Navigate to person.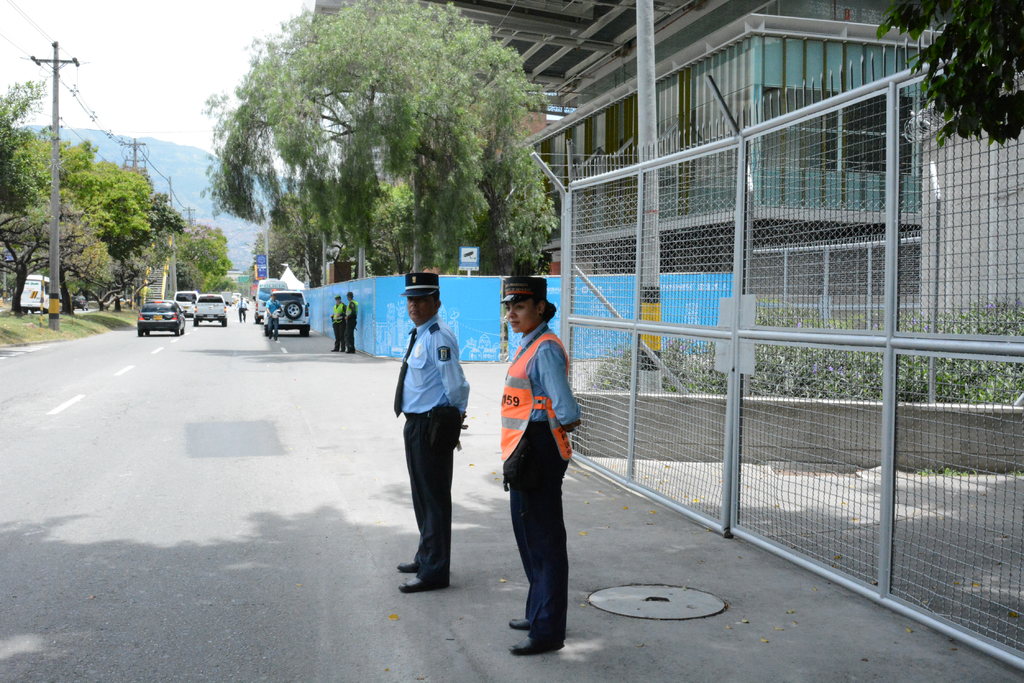
Navigation target: (384,277,470,594).
